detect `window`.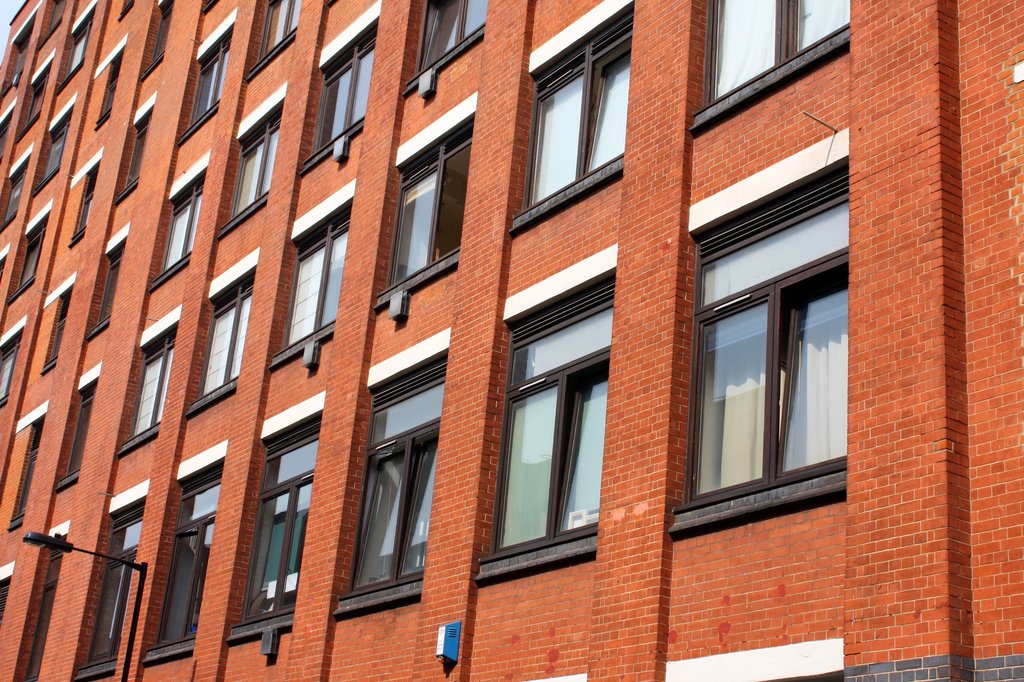
Detected at region(184, 242, 263, 421).
